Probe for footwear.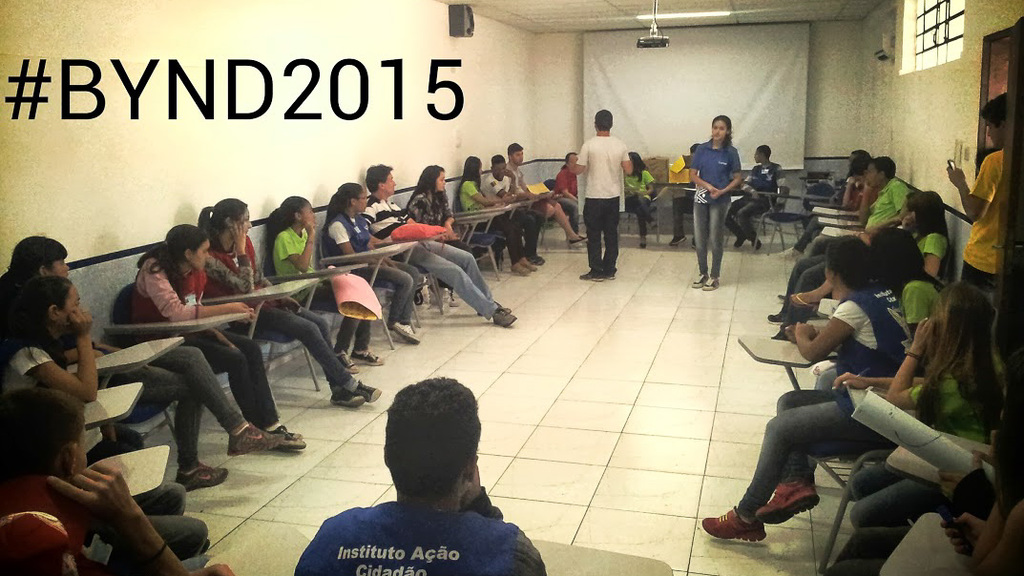
Probe result: Rect(692, 274, 708, 287).
